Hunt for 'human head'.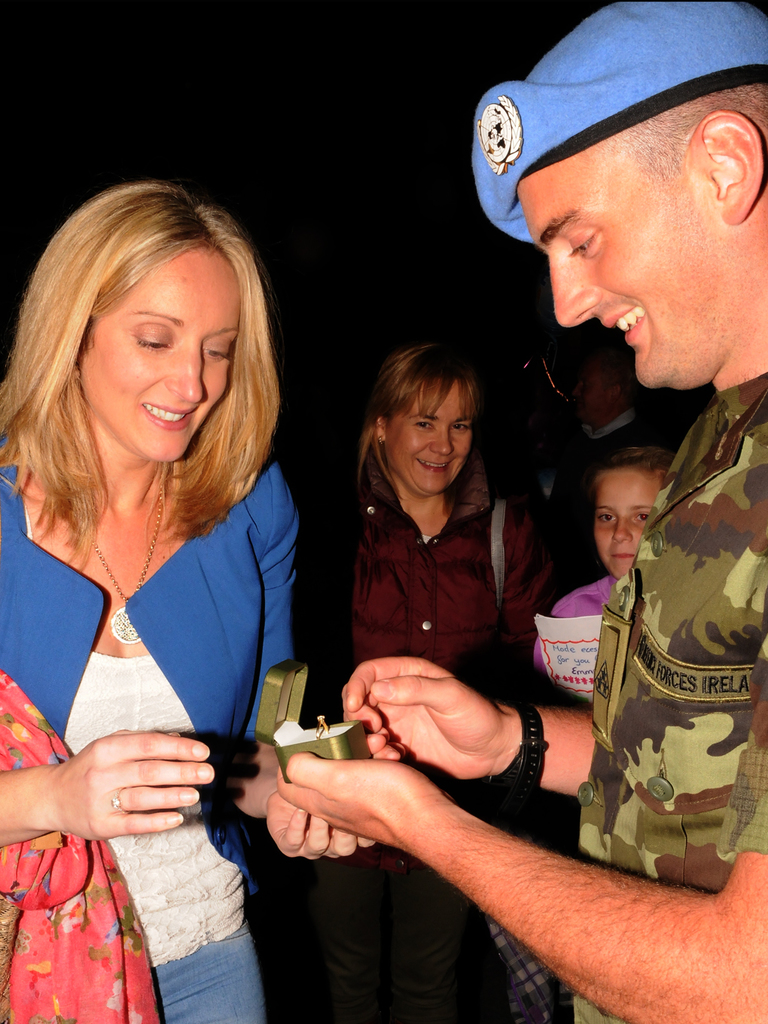
Hunted down at pyautogui.locateOnScreen(35, 181, 258, 457).
